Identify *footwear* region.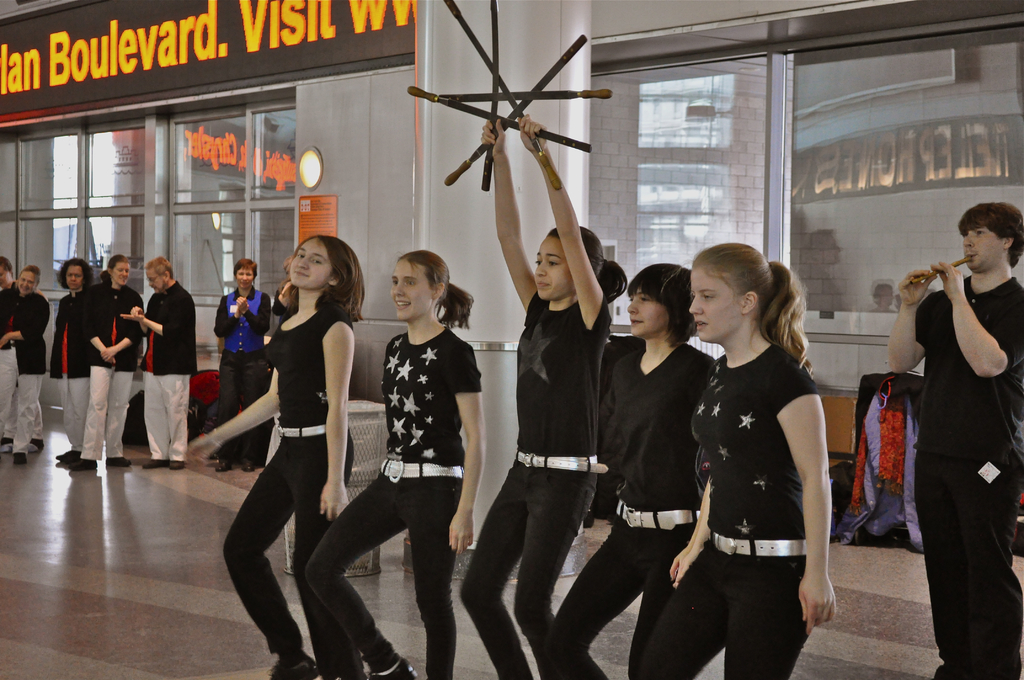
Region: select_region(102, 454, 130, 471).
